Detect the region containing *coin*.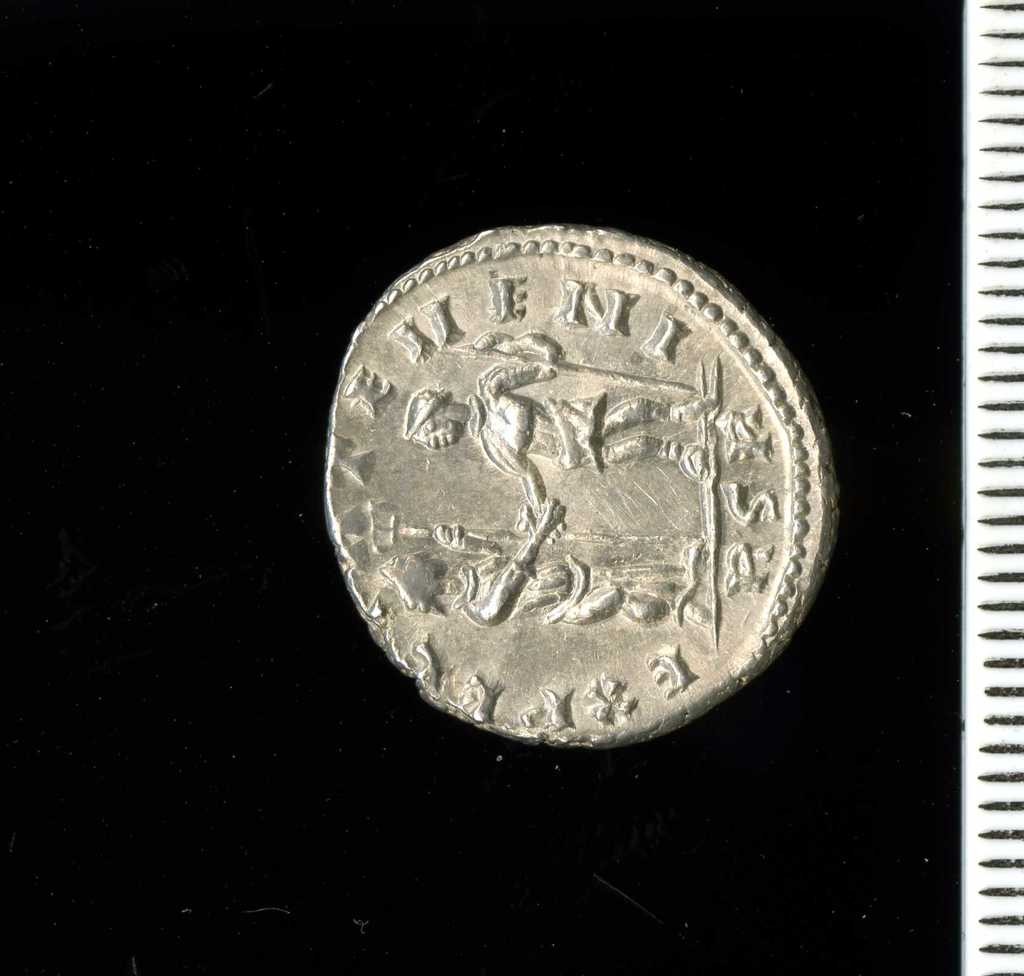
left=316, top=222, right=840, bottom=749.
